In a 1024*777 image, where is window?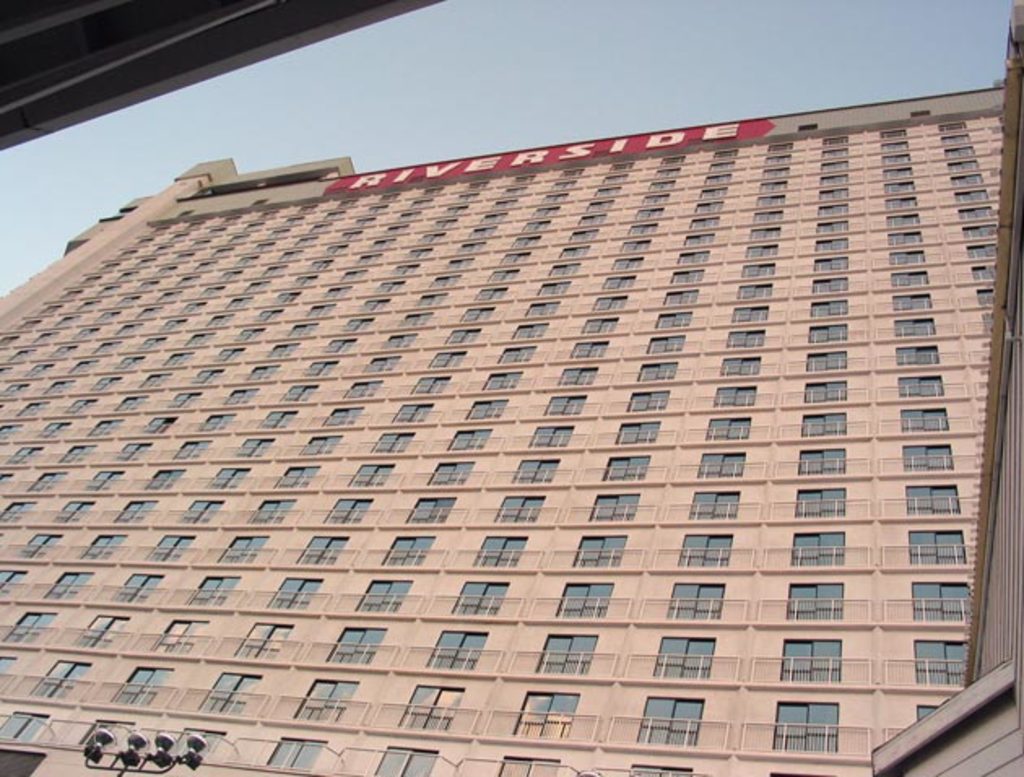
rect(515, 458, 558, 478).
